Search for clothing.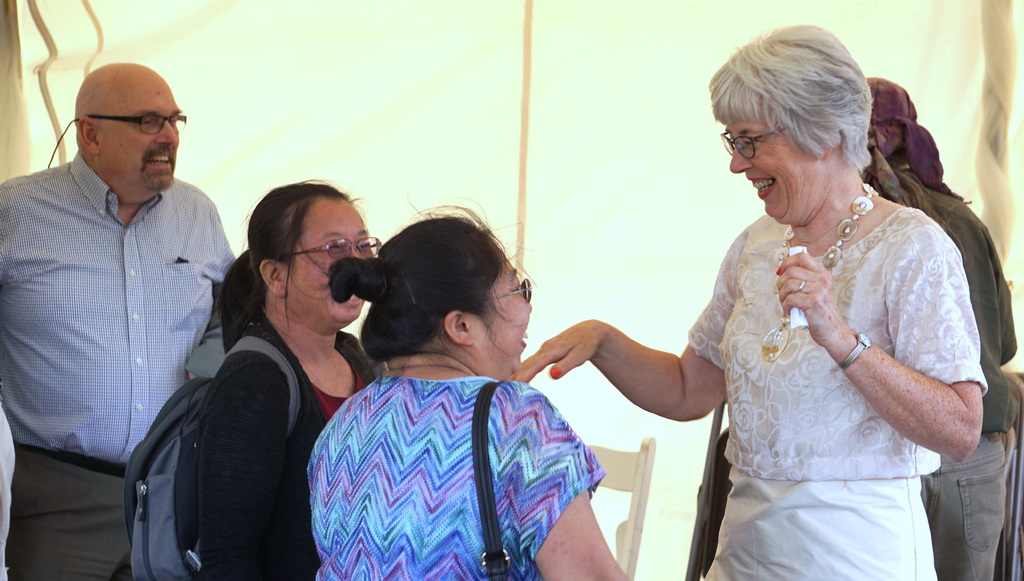
Found at box(184, 311, 386, 580).
